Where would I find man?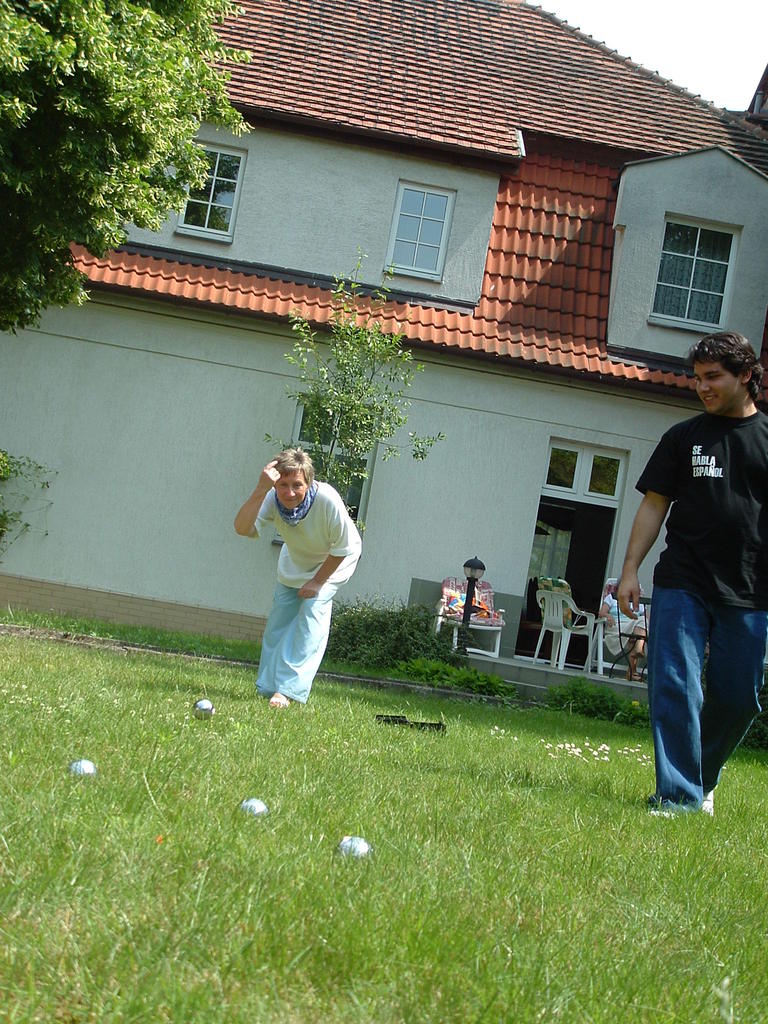
At 612:330:767:817.
